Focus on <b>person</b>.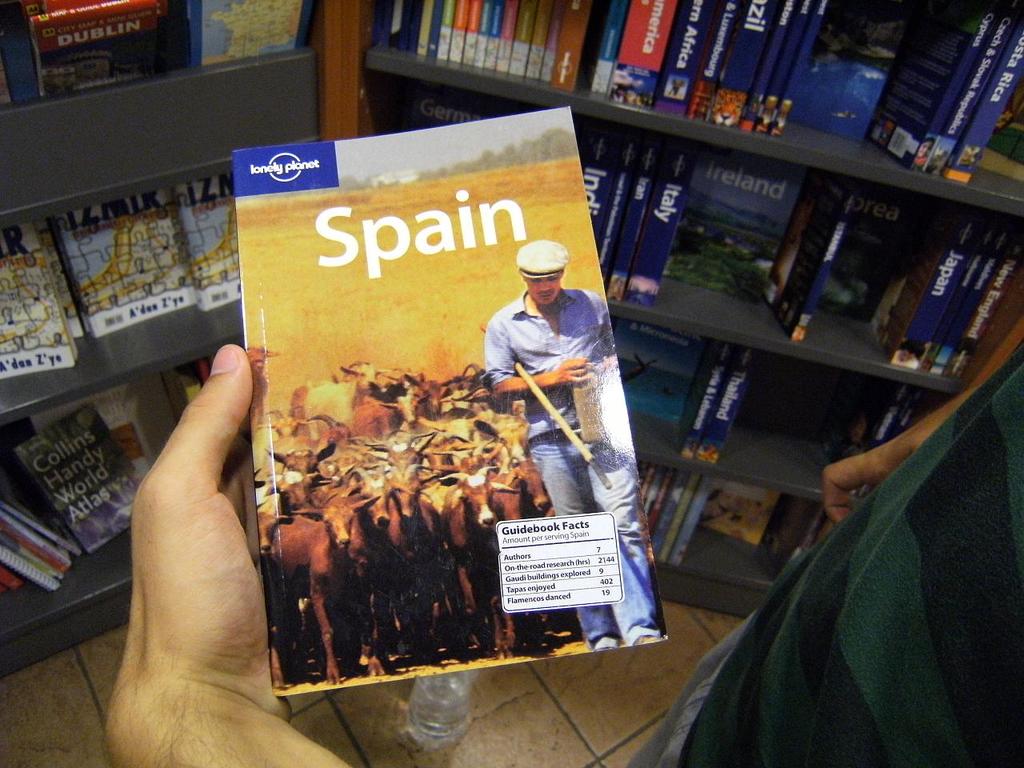
Focused at (105, 314, 1023, 767).
